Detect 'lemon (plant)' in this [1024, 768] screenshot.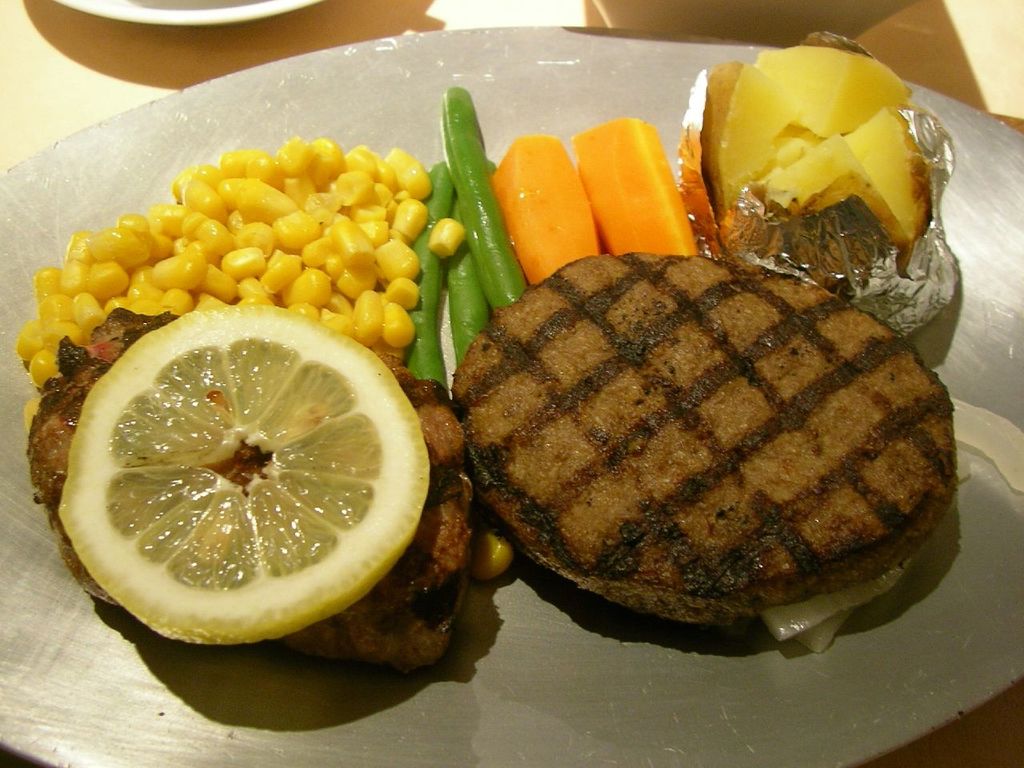
Detection: locate(55, 302, 433, 644).
